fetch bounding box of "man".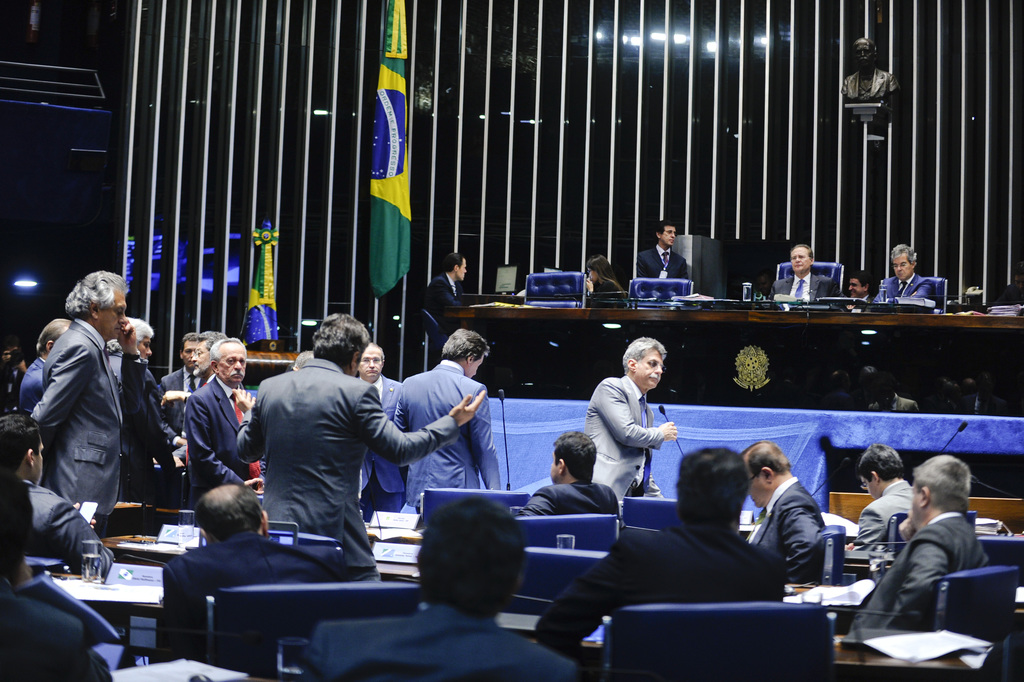
Bbox: BBox(840, 37, 903, 104).
